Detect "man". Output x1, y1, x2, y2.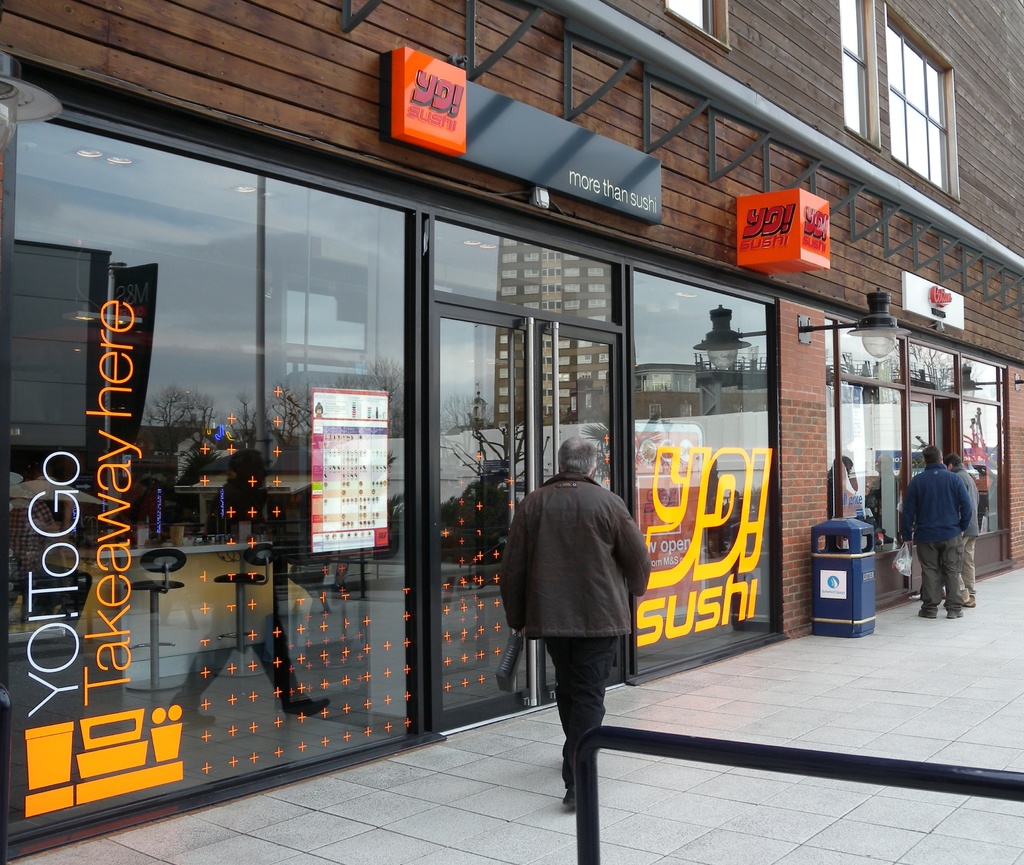
498, 437, 653, 809.
